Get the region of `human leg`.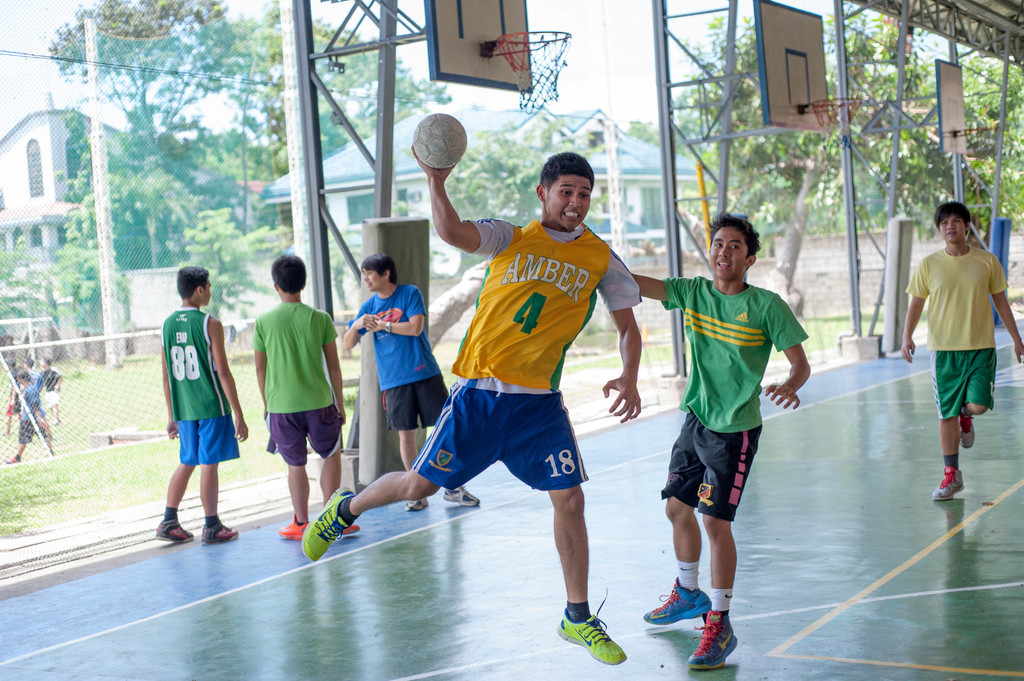
<bbox>640, 492, 714, 627</bbox>.
